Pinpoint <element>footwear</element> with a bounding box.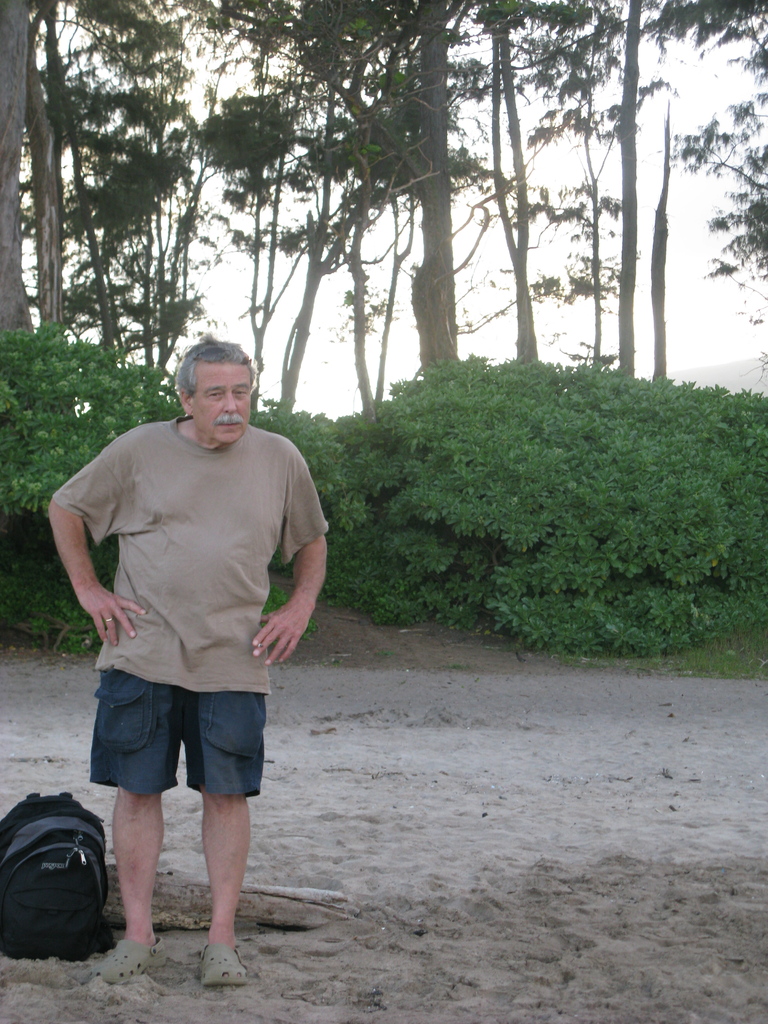
<bbox>95, 934, 166, 989</bbox>.
